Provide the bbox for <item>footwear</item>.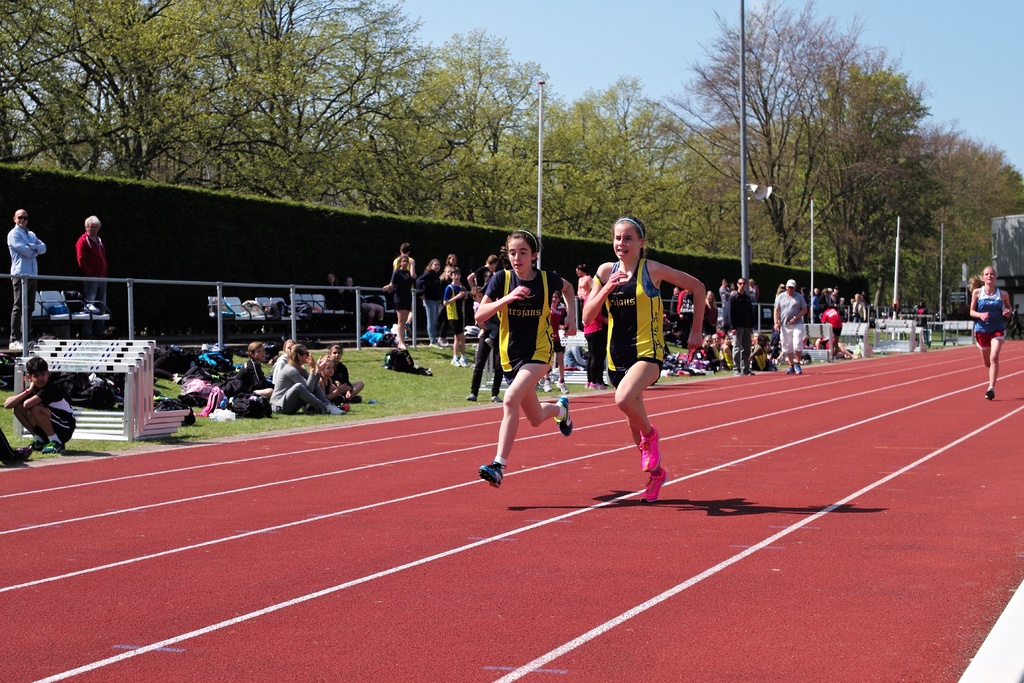
select_region(637, 424, 662, 472).
